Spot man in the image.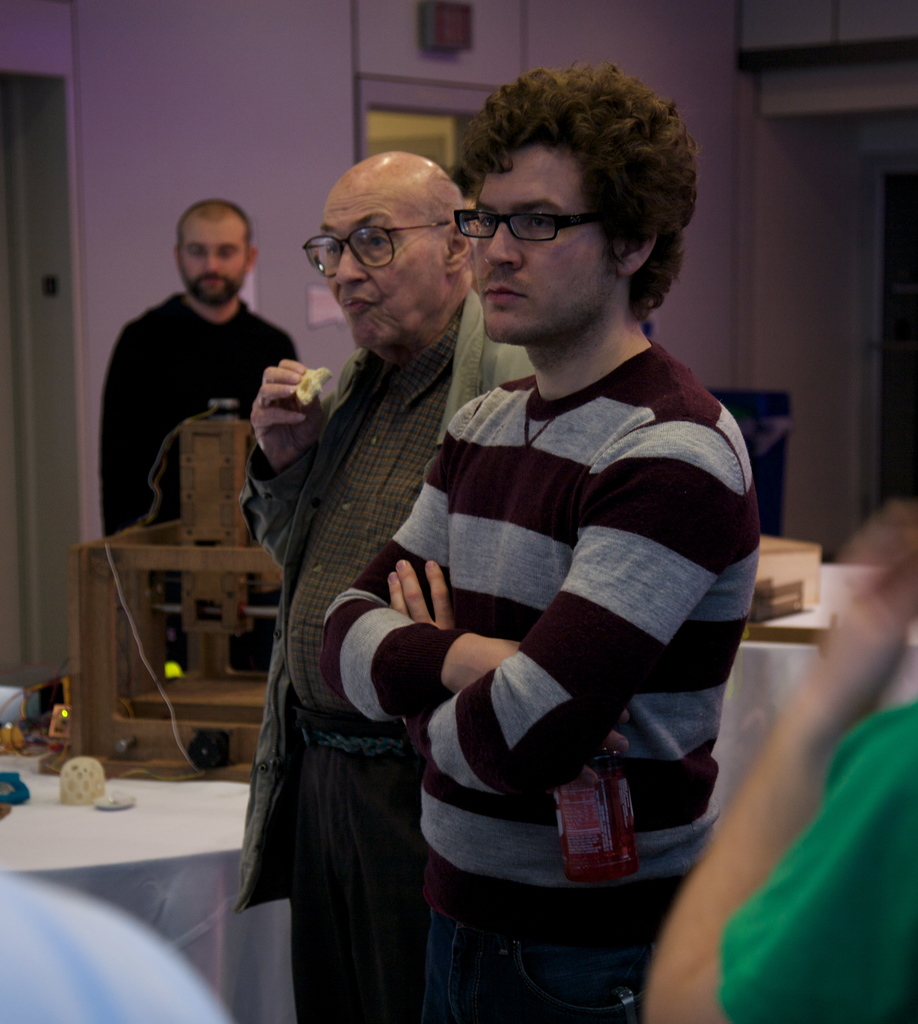
man found at detection(315, 63, 764, 1023).
